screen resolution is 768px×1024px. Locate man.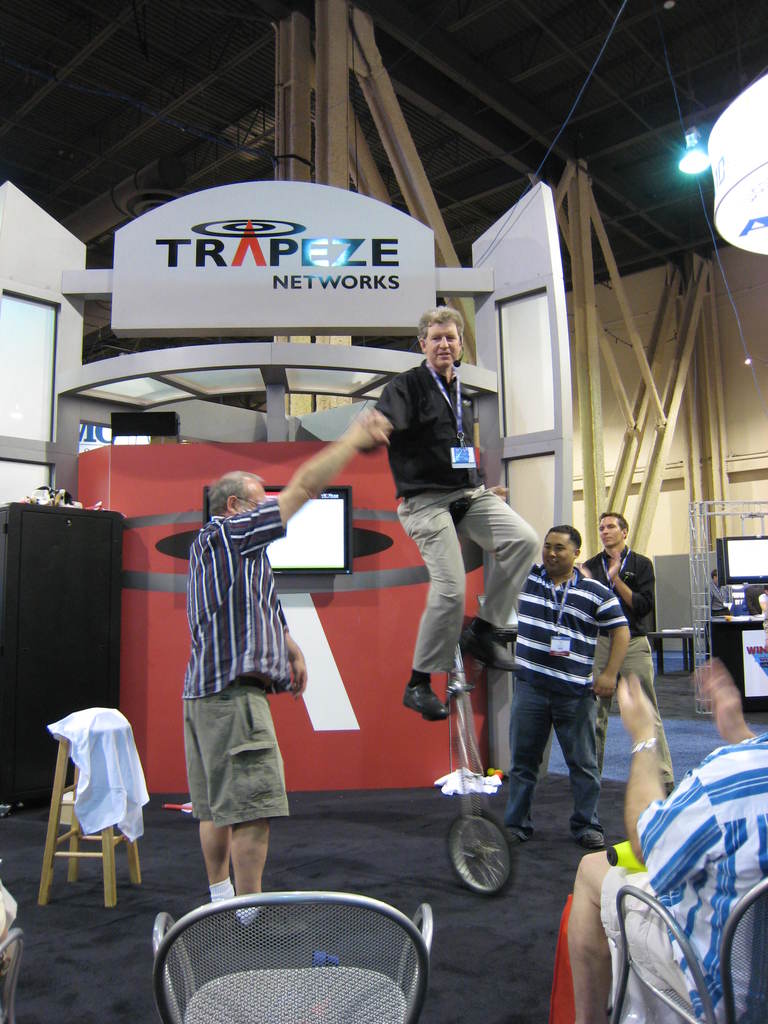
(581, 512, 674, 794).
